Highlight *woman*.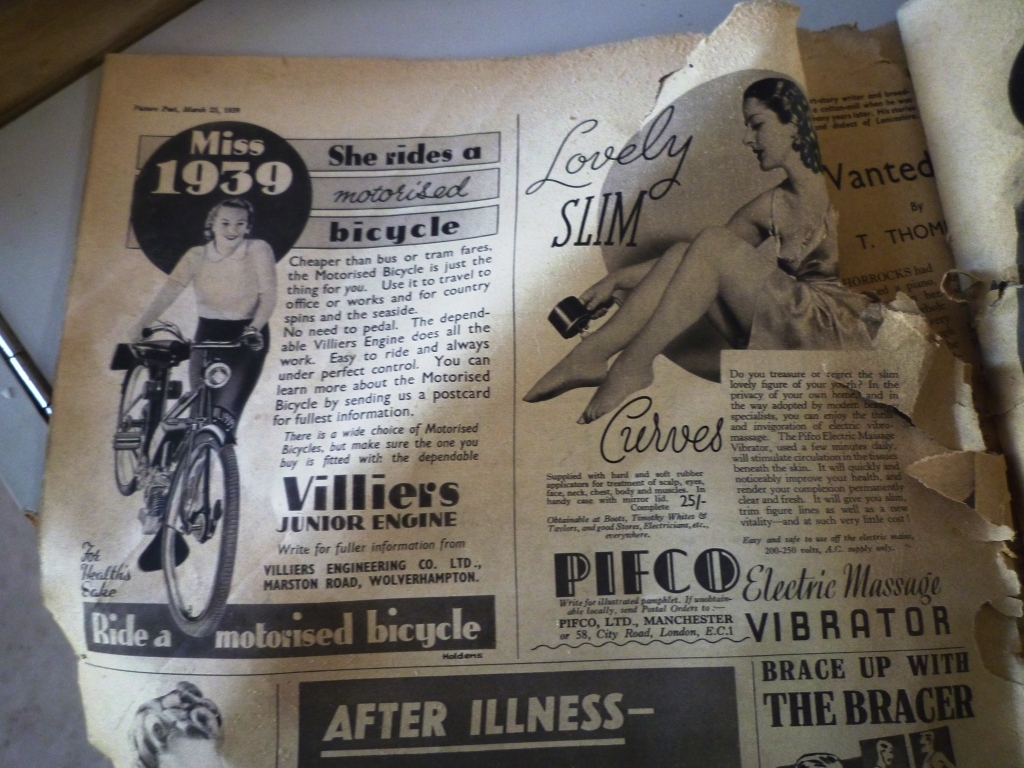
Highlighted region: (567, 47, 867, 416).
